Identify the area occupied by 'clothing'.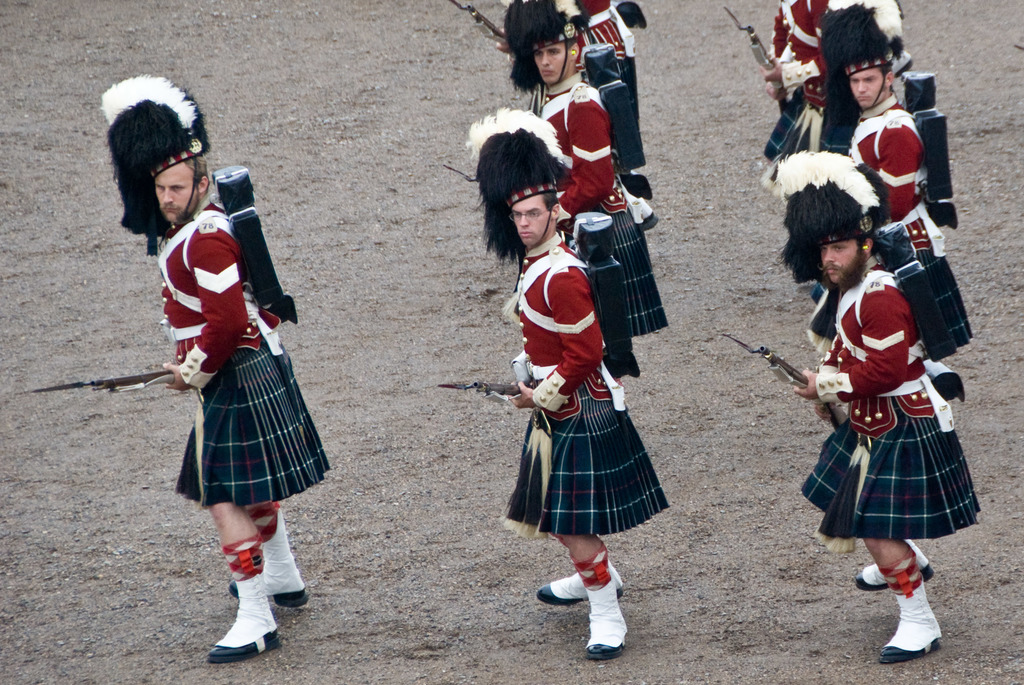
Area: select_region(849, 98, 981, 361).
